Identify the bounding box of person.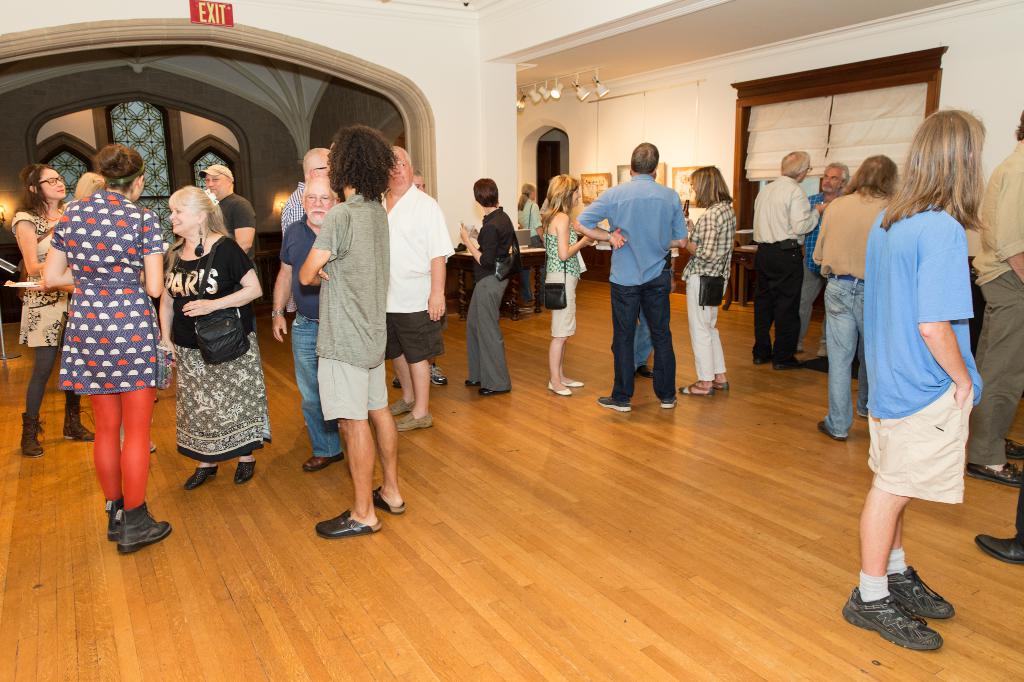
(973, 111, 1023, 484).
